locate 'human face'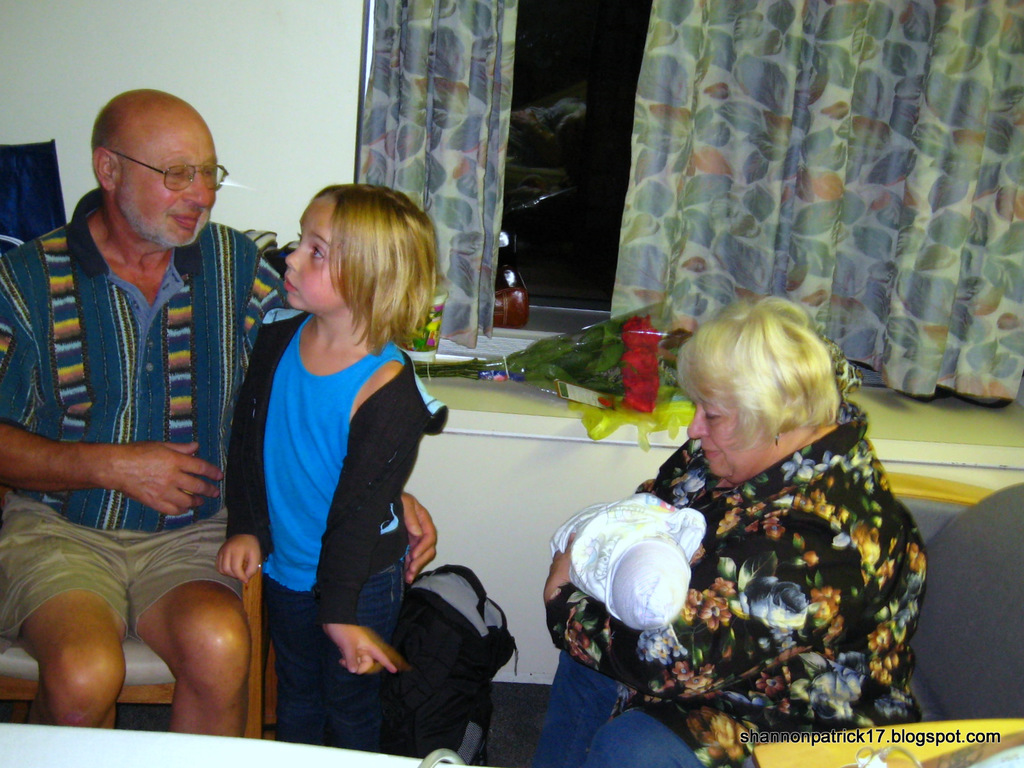
locate(683, 392, 744, 481)
